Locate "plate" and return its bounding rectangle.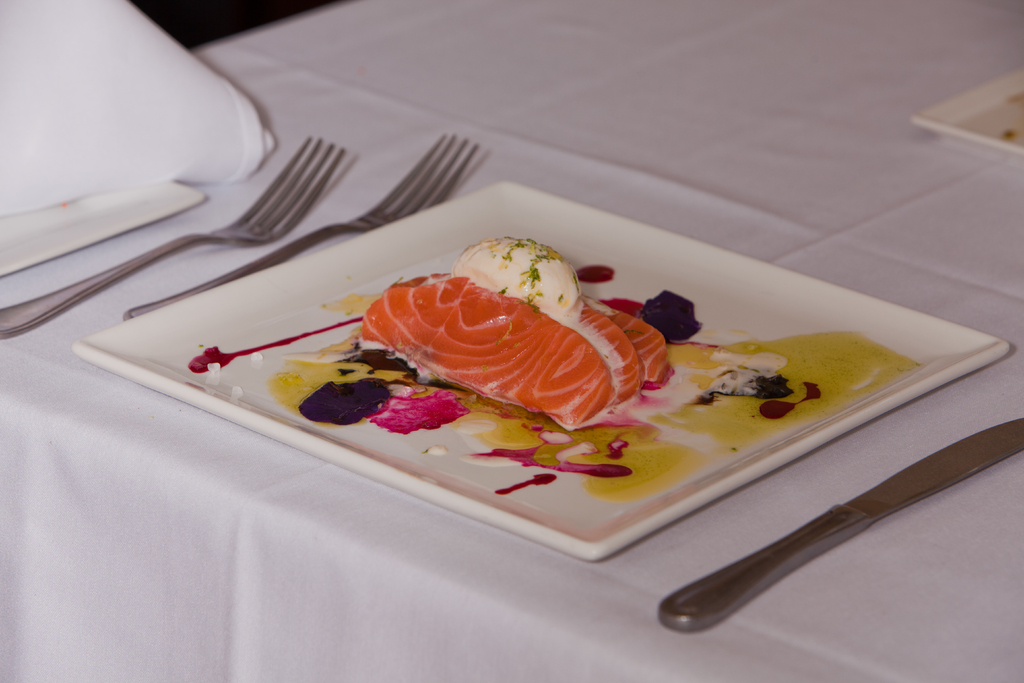
(94, 158, 931, 565).
